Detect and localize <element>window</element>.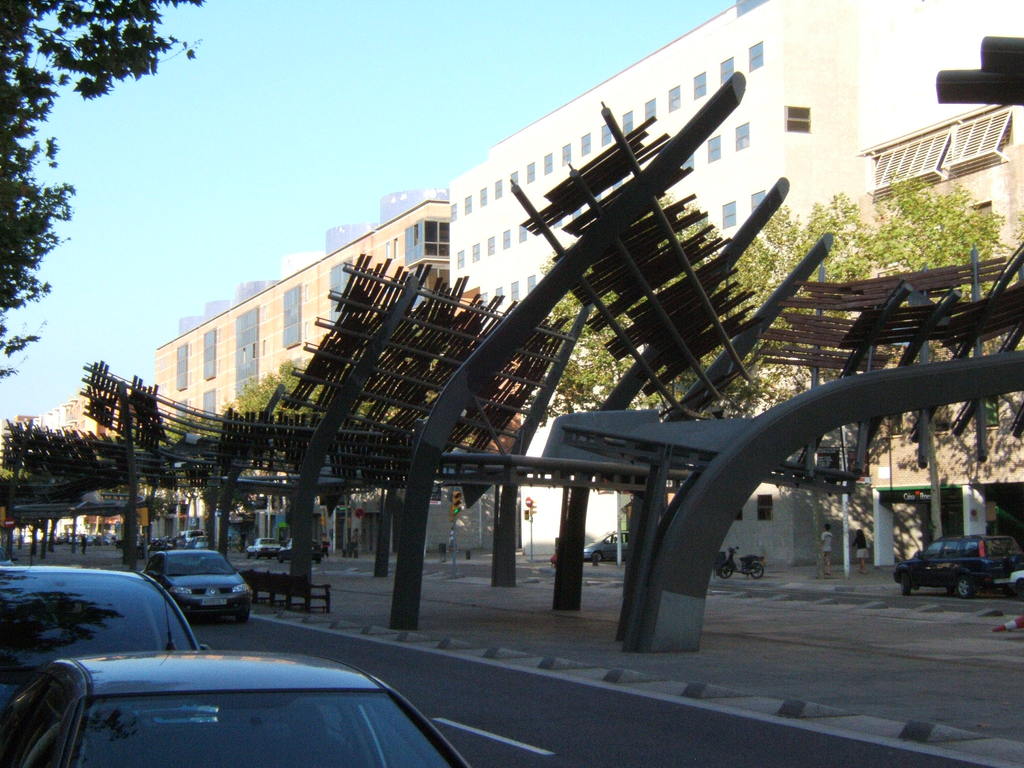
Localized at (left=667, top=83, right=684, bottom=106).
